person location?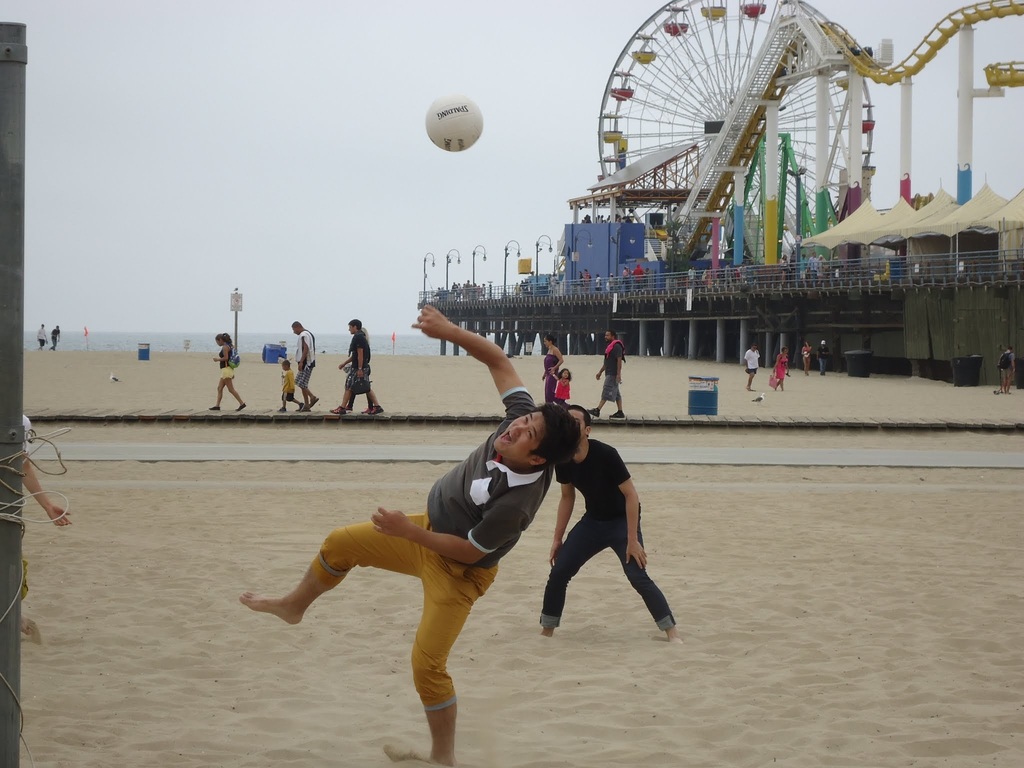
locate(280, 358, 297, 417)
